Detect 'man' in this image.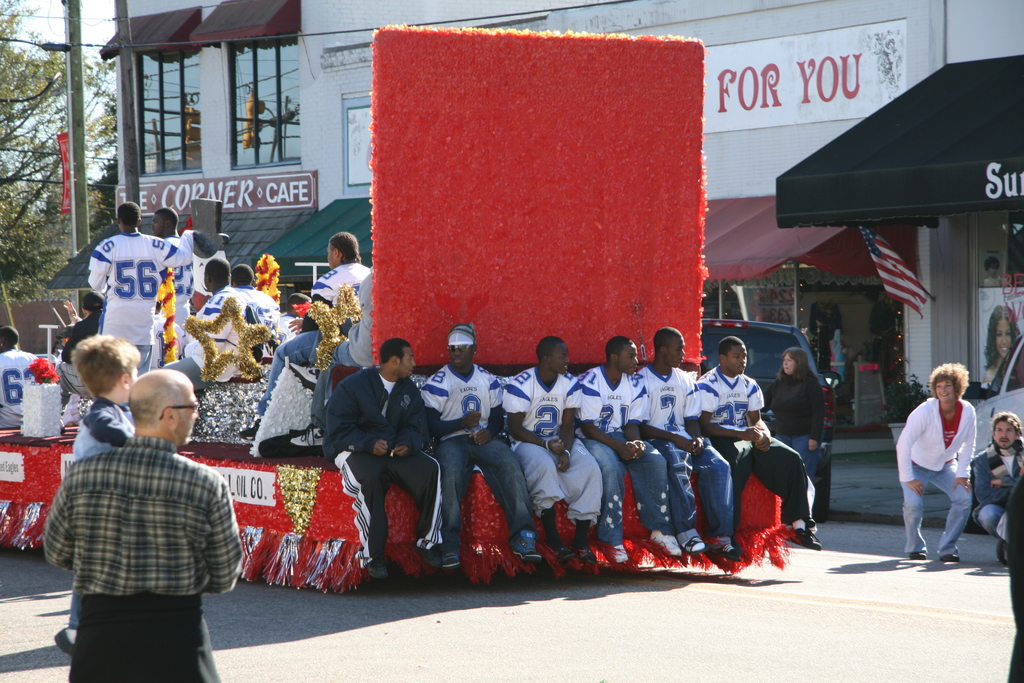
Detection: crop(286, 270, 378, 442).
